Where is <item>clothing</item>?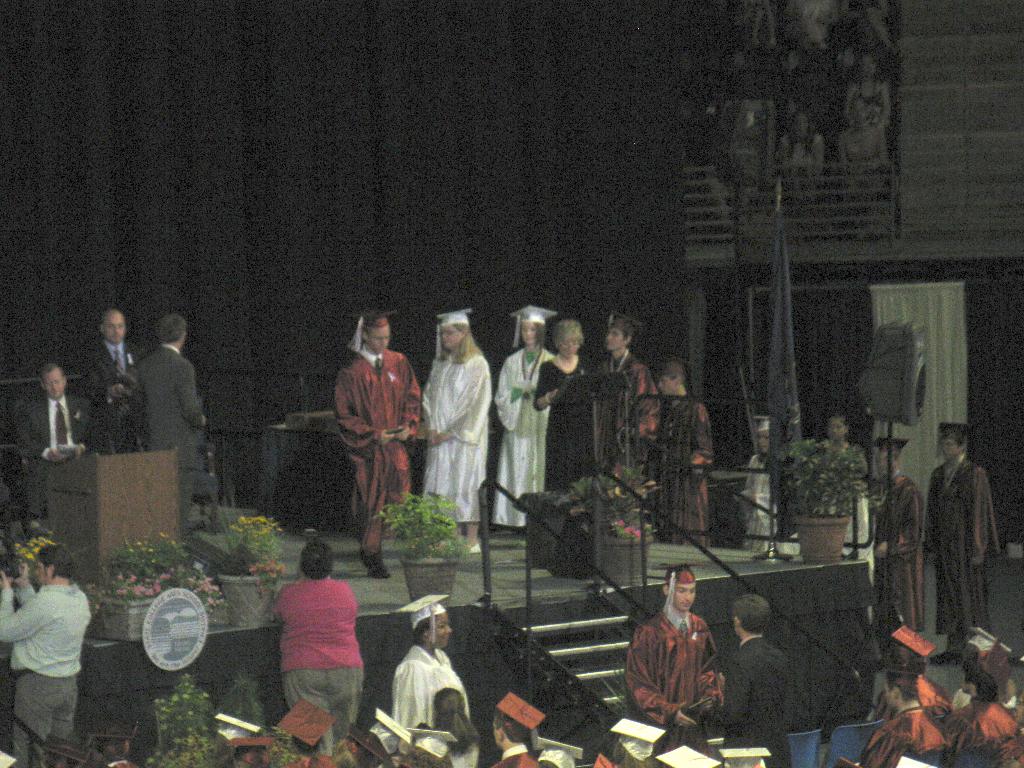
locate(625, 605, 721, 764).
